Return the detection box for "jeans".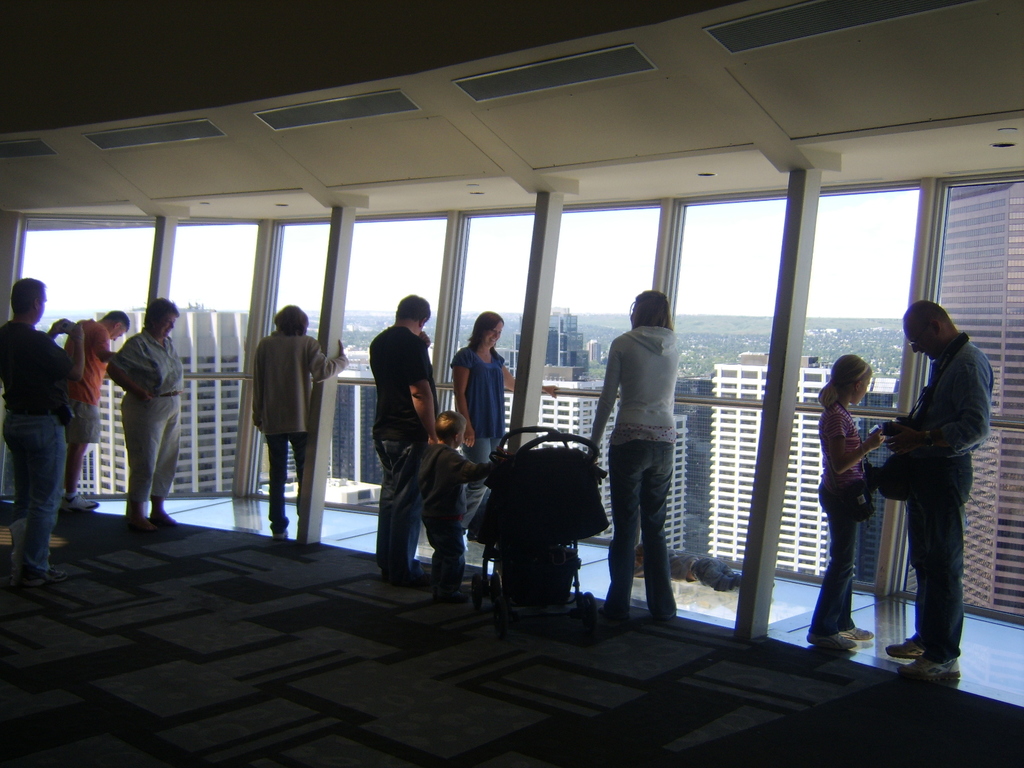
region(117, 392, 180, 499).
